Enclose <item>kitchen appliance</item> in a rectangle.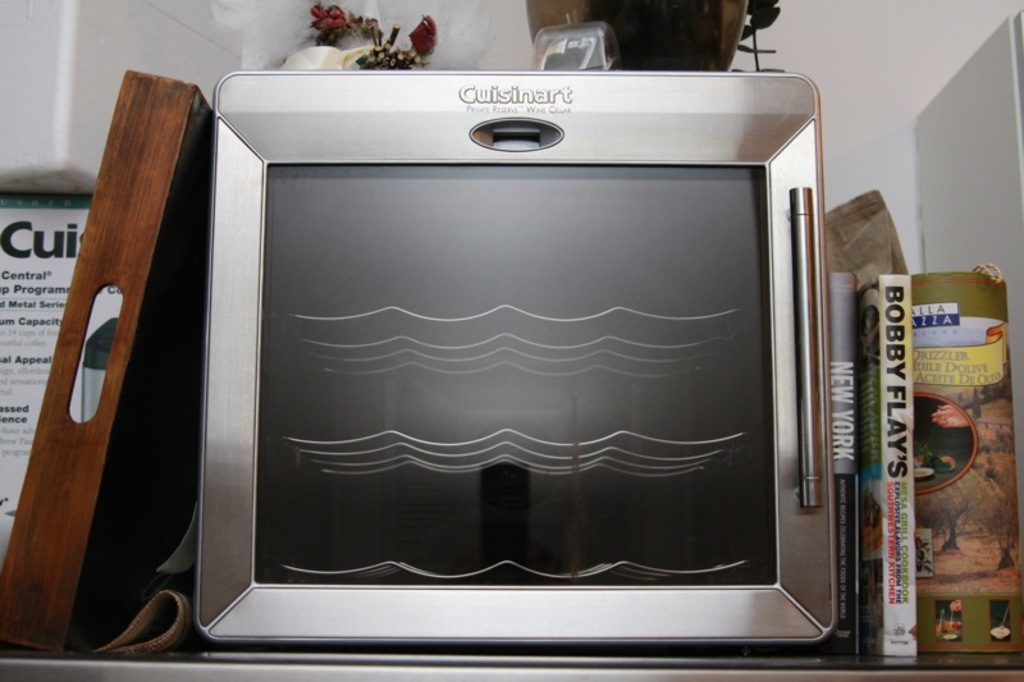
bbox(192, 74, 838, 656).
